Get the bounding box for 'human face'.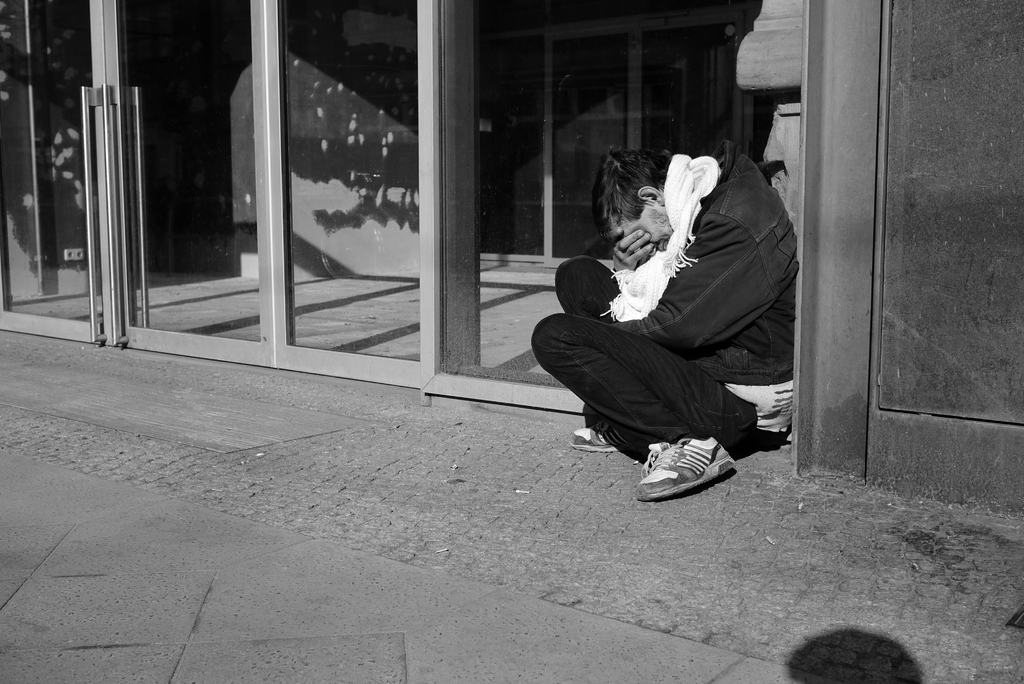
(624,205,665,244).
